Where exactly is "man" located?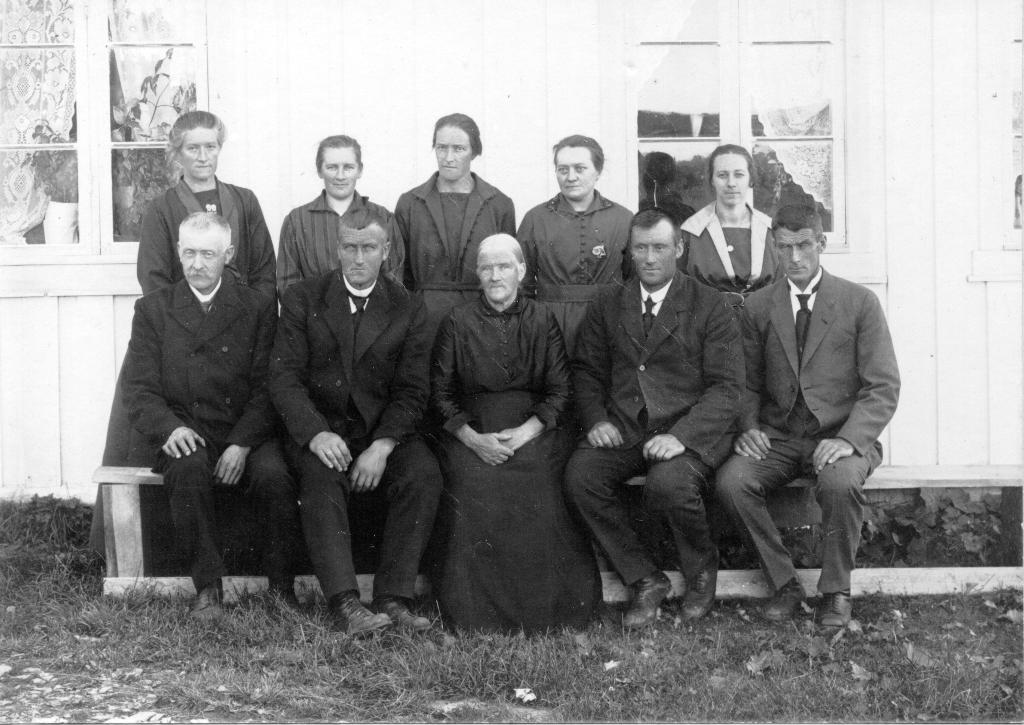
Its bounding box is <box>701,187,903,635</box>.
